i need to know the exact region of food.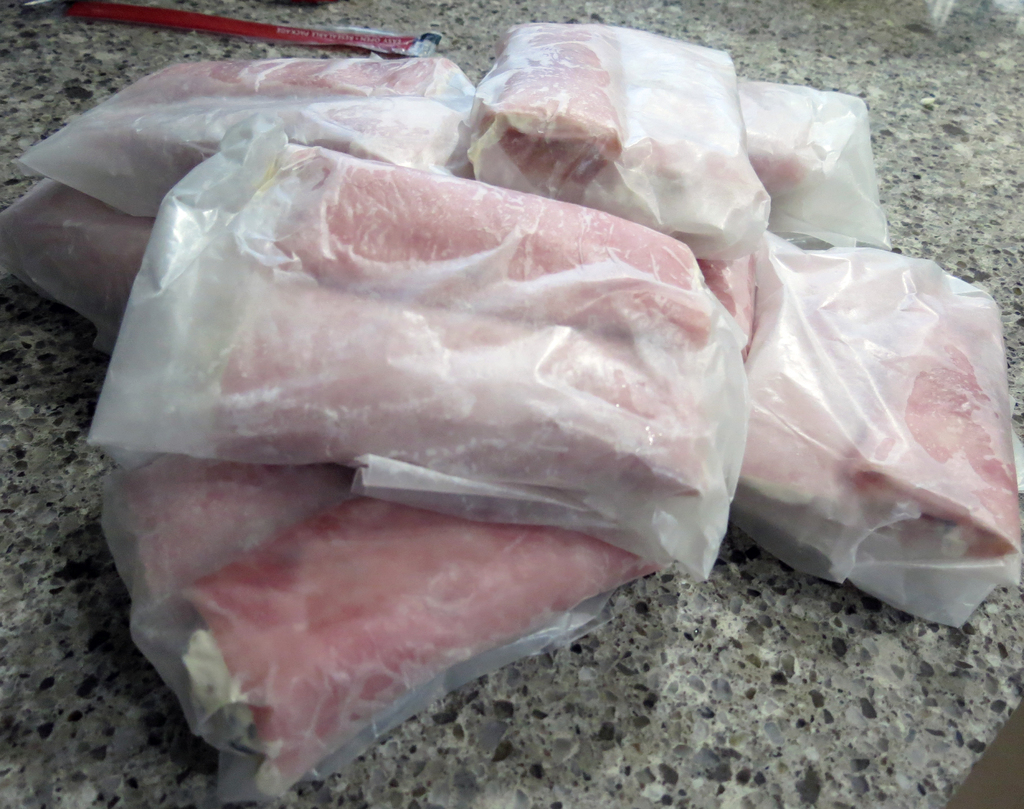
Region: [x1=742, y1=85, x2=809, y2=193].
